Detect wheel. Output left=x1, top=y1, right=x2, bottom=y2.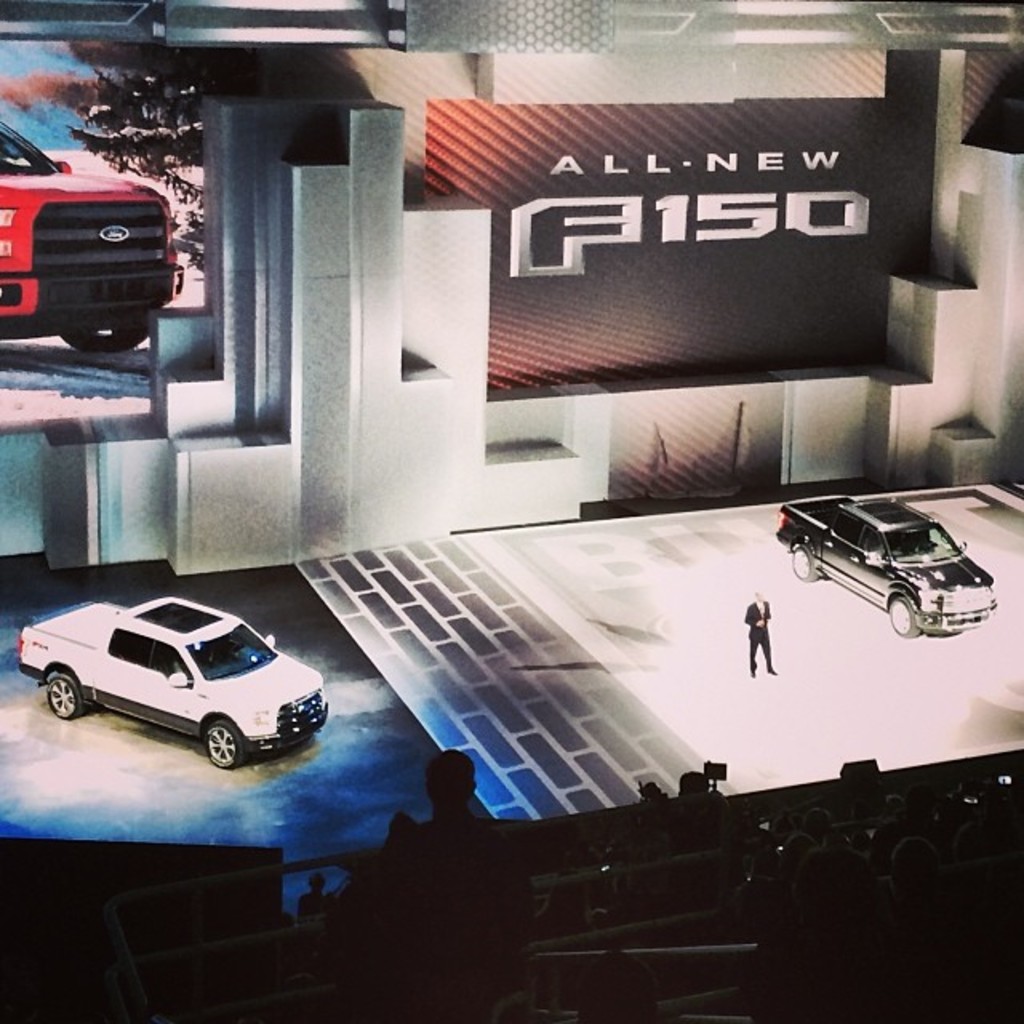
left=789, top=546, right=818, bottom=576.
